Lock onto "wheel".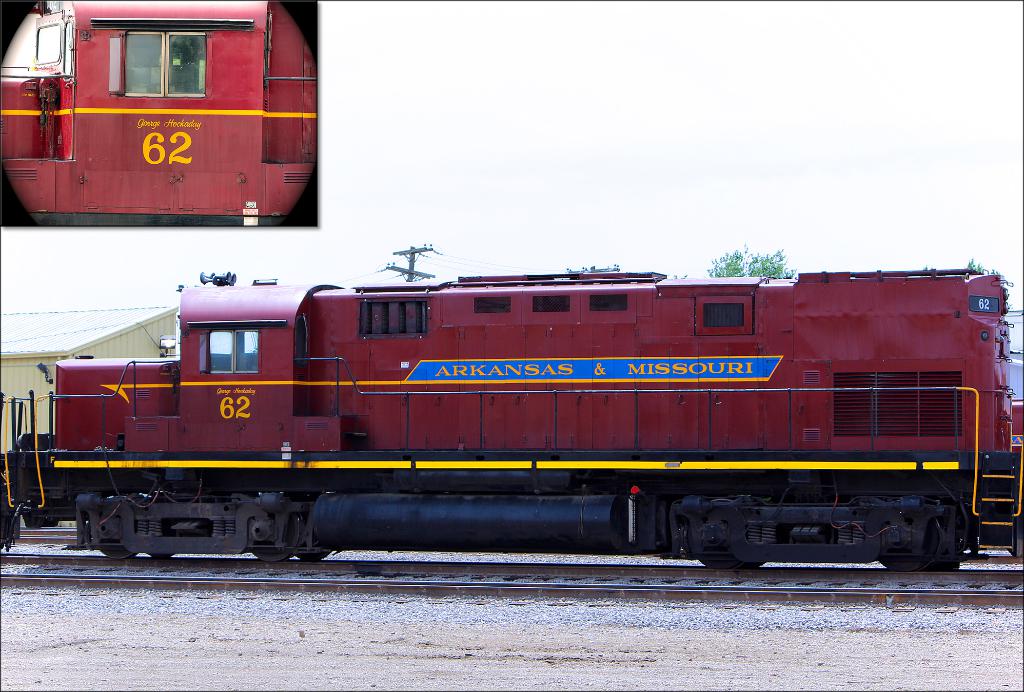
Locked: l=147, t=551, r=174, b=559.
